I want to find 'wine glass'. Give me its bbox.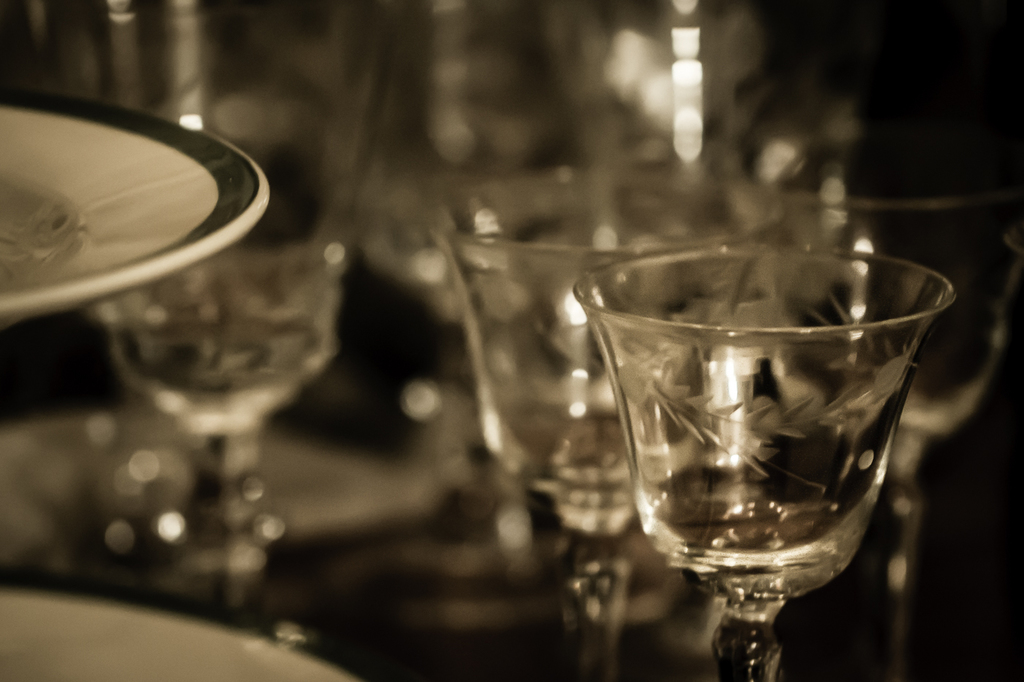
(x1=435, y1=169, x2=788, y2=681).
